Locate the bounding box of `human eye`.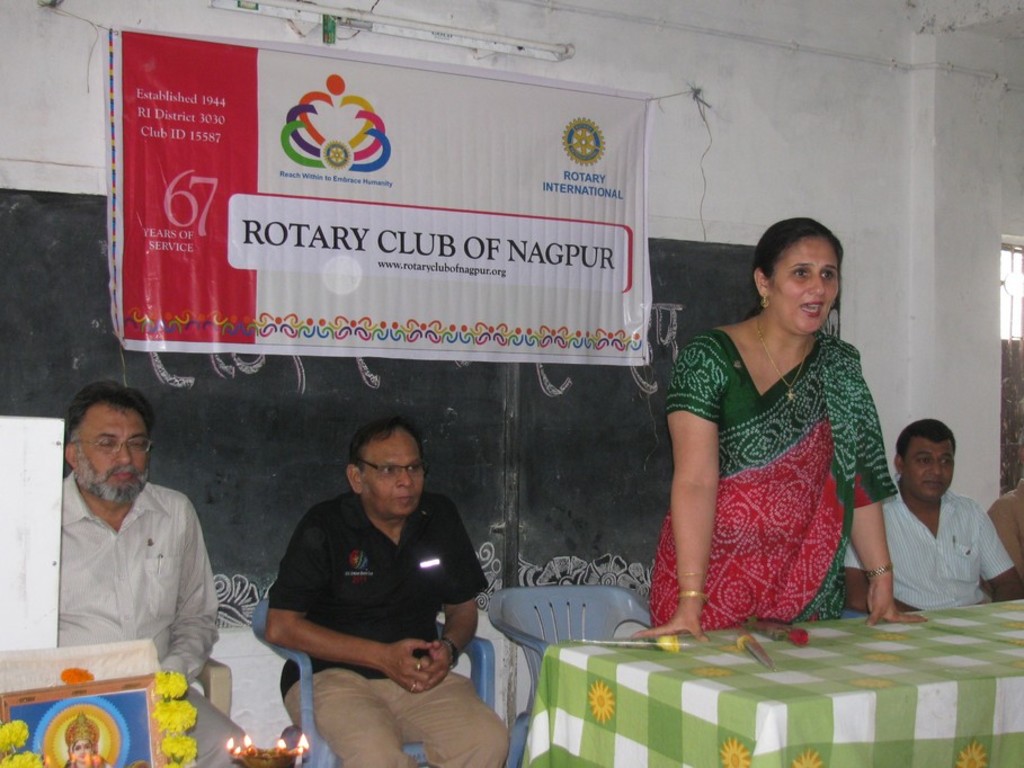
Bounding box: x1=938, y1=454, x2=953, y2=465.
